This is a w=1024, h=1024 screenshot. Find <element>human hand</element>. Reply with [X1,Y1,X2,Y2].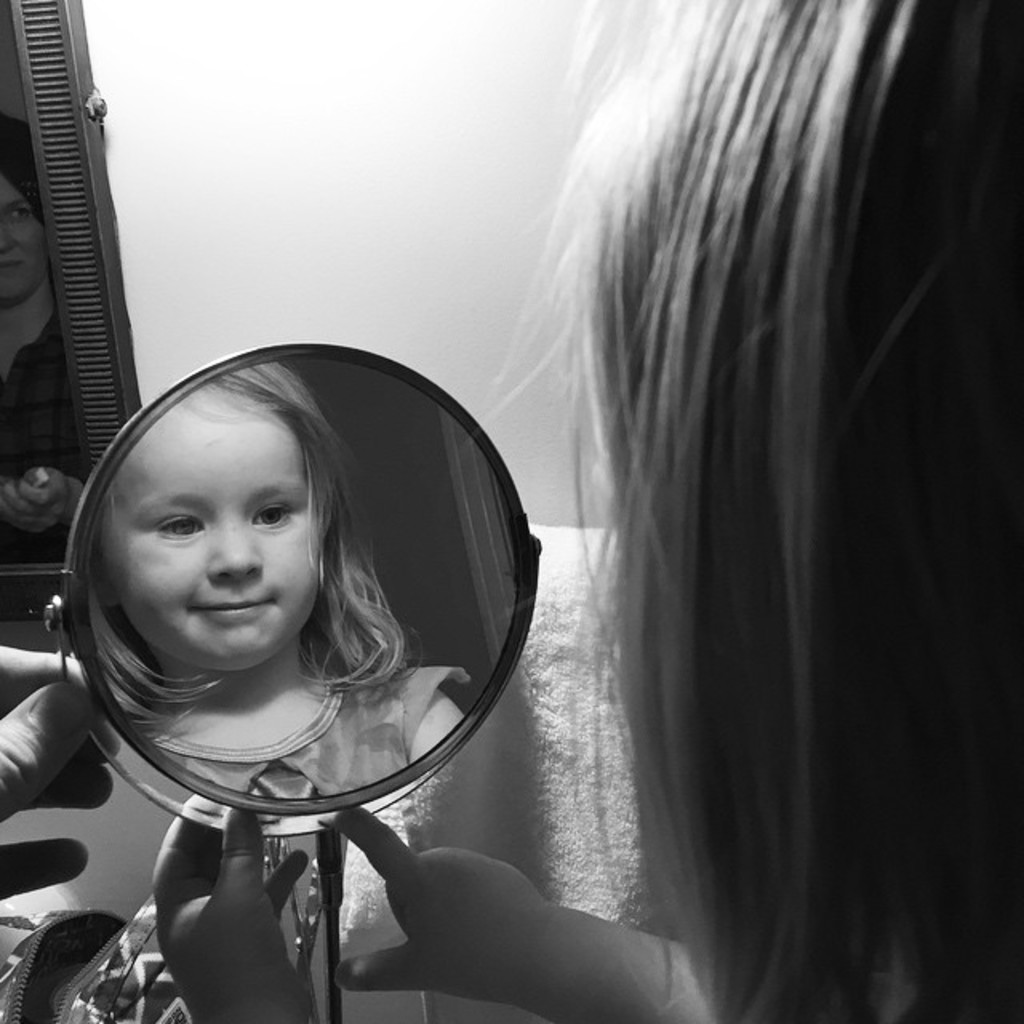
[149,794,317,1022].
